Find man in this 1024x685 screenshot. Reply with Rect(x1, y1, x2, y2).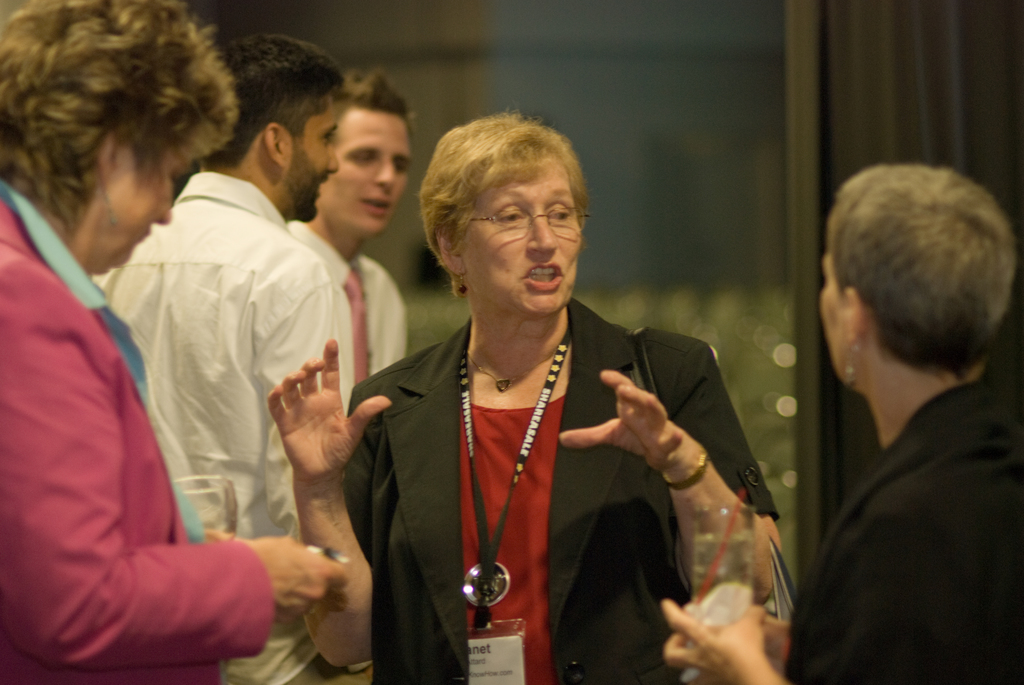
Rect(72, 30, 350, 684).
